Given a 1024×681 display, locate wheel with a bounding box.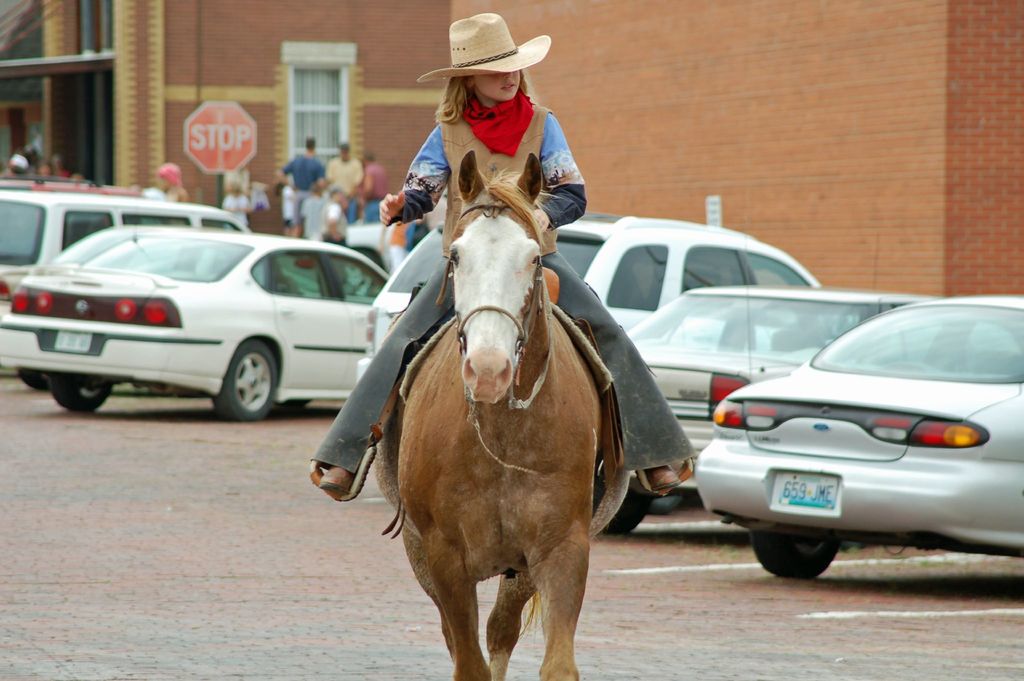
Located: select_region(751, 530, 844, 579).
